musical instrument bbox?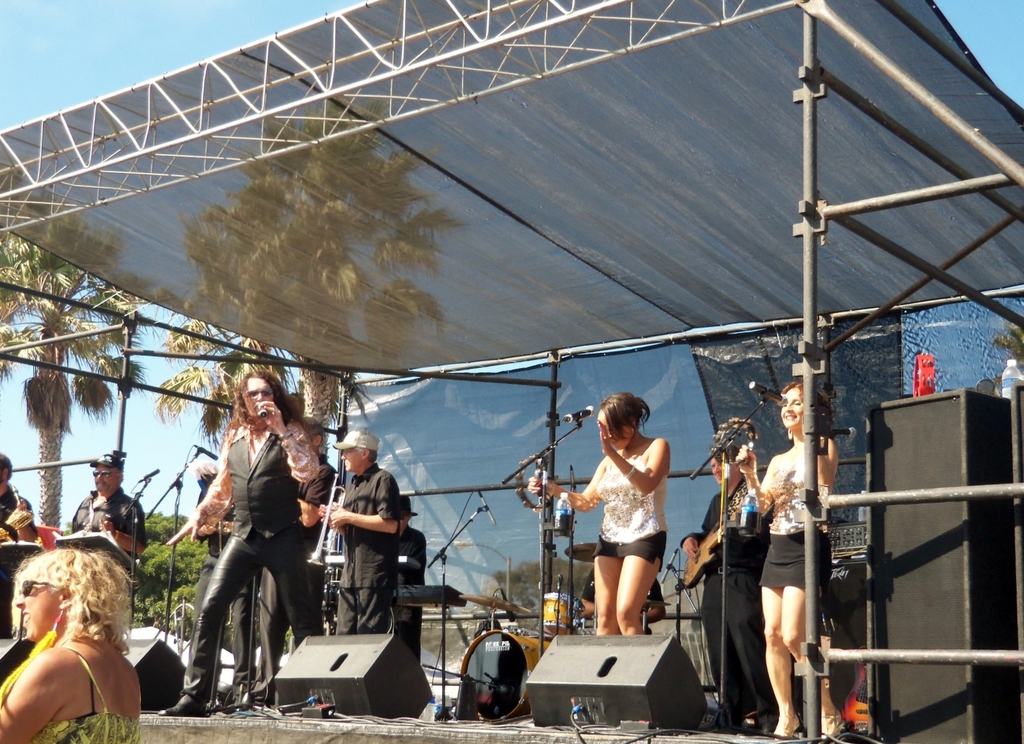
(left=459, top=630, right=560, bottom=715)
